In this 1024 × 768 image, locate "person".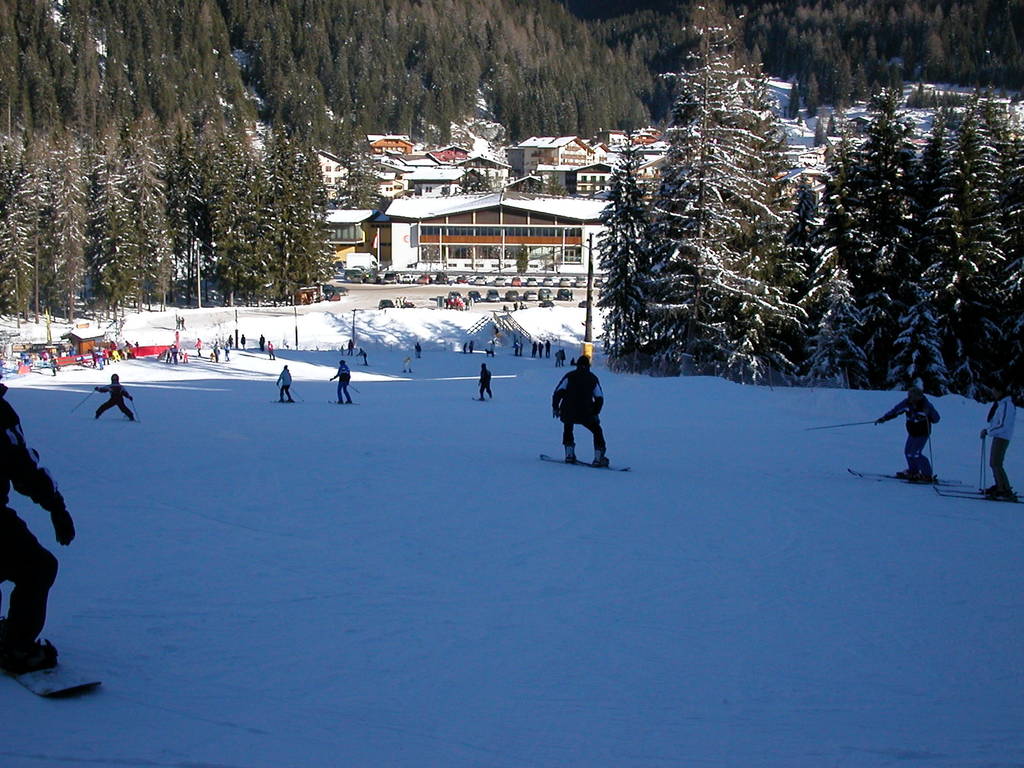
Bounding box: [95, 372, 136, 420].
